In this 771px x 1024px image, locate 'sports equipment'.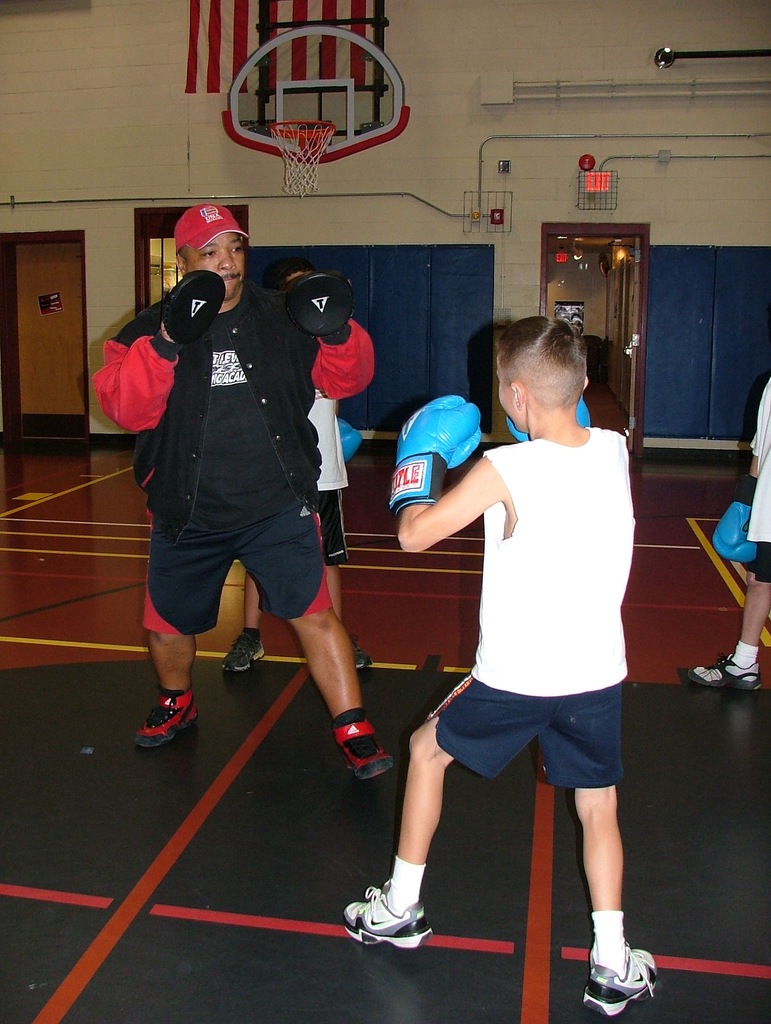
Bounding box: {"x1": 715, "y1": 476, "x2": 760, "y2": 564}.
